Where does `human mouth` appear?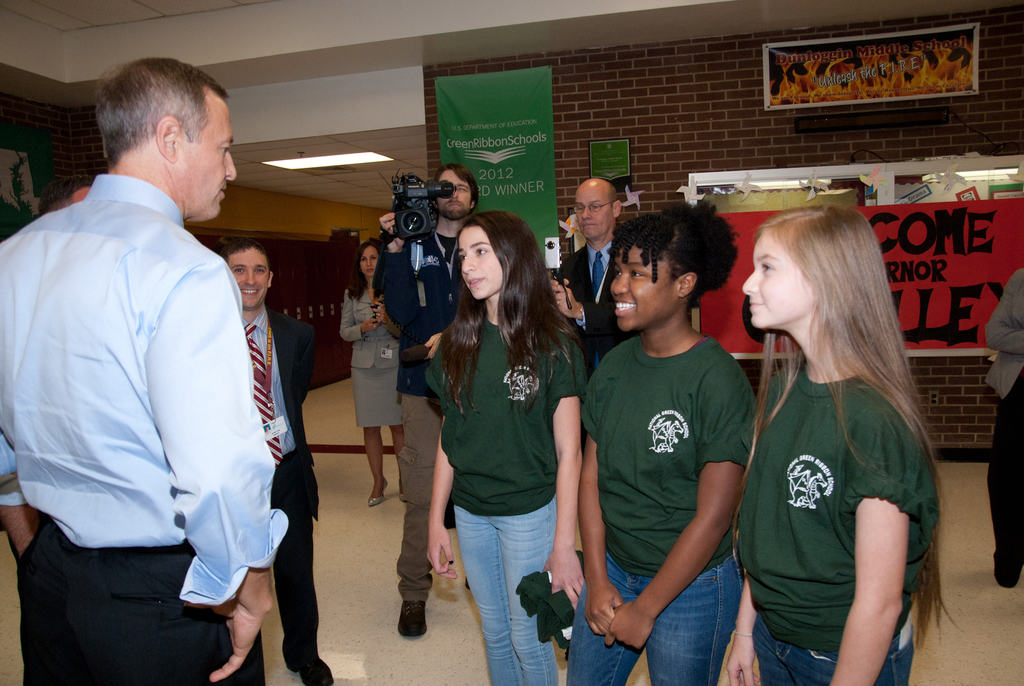
Appears at box(614, 297, 639, 318).
